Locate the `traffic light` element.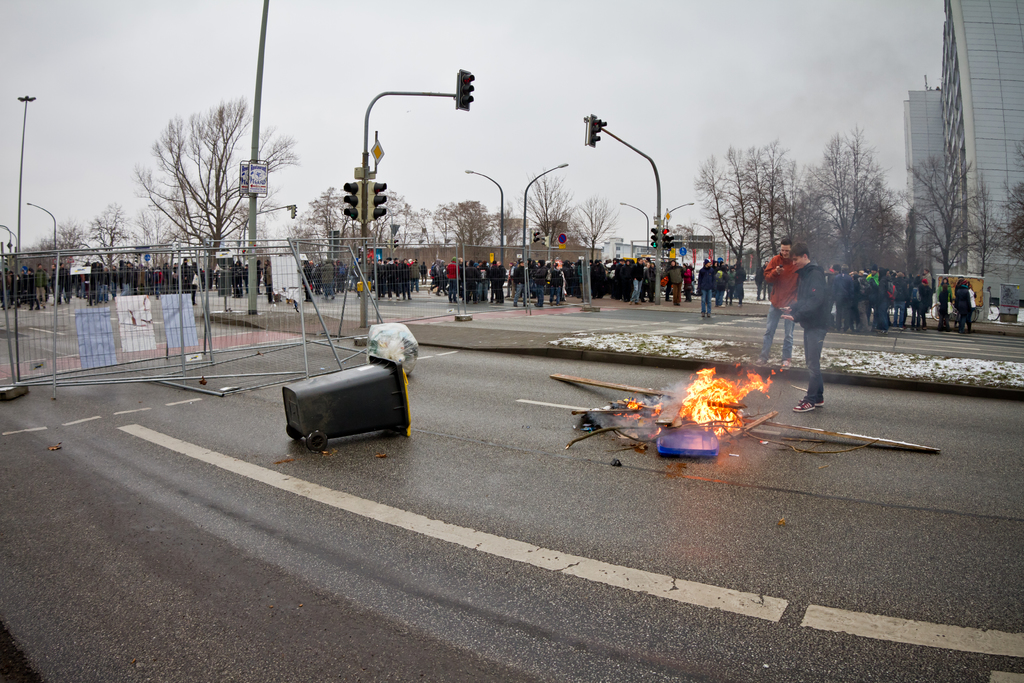
Element bbox: 457 68 477 111.
